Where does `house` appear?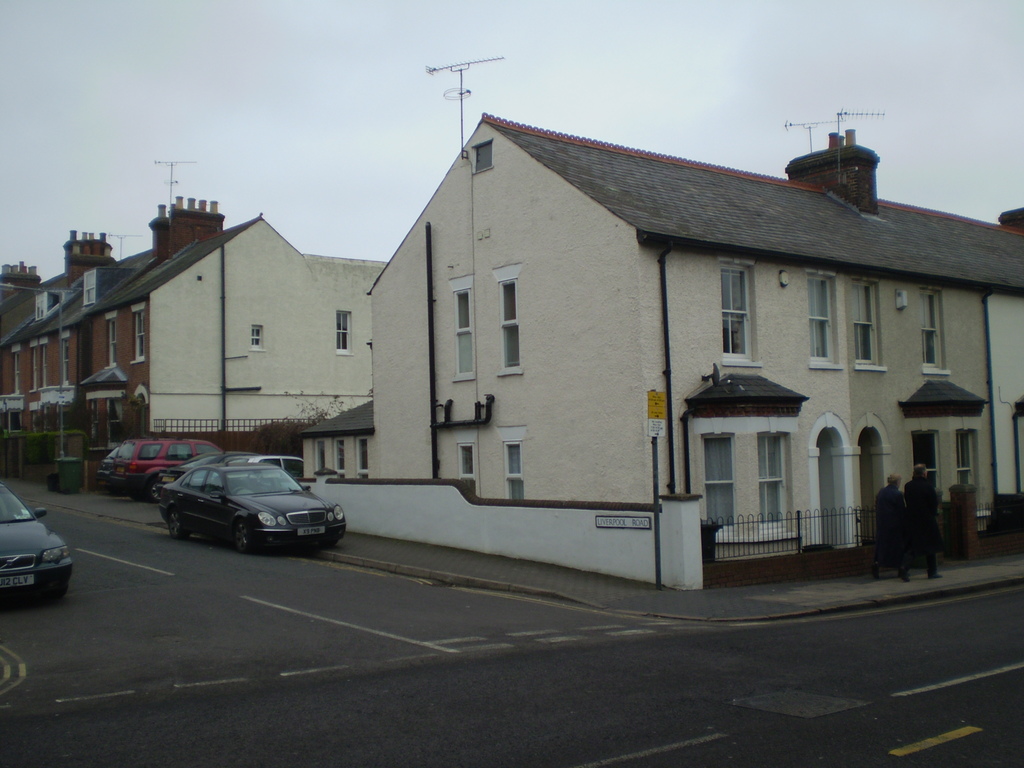
Appears at (x1=0, y1=195, x2=380, y2=487).
